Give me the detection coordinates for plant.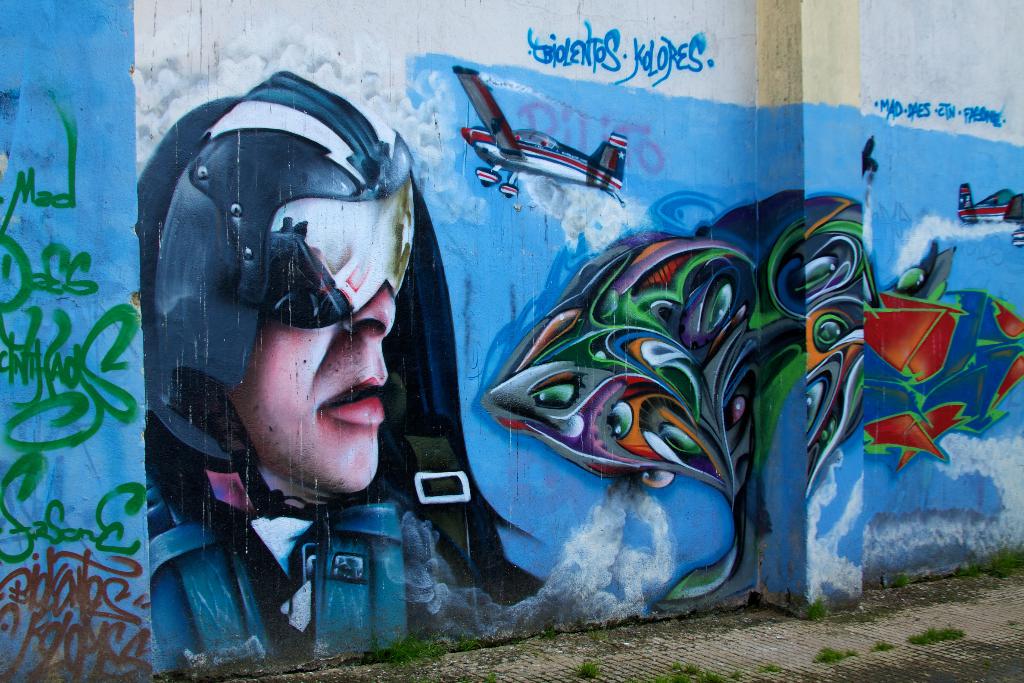
region(581, 652, 604, 680).
